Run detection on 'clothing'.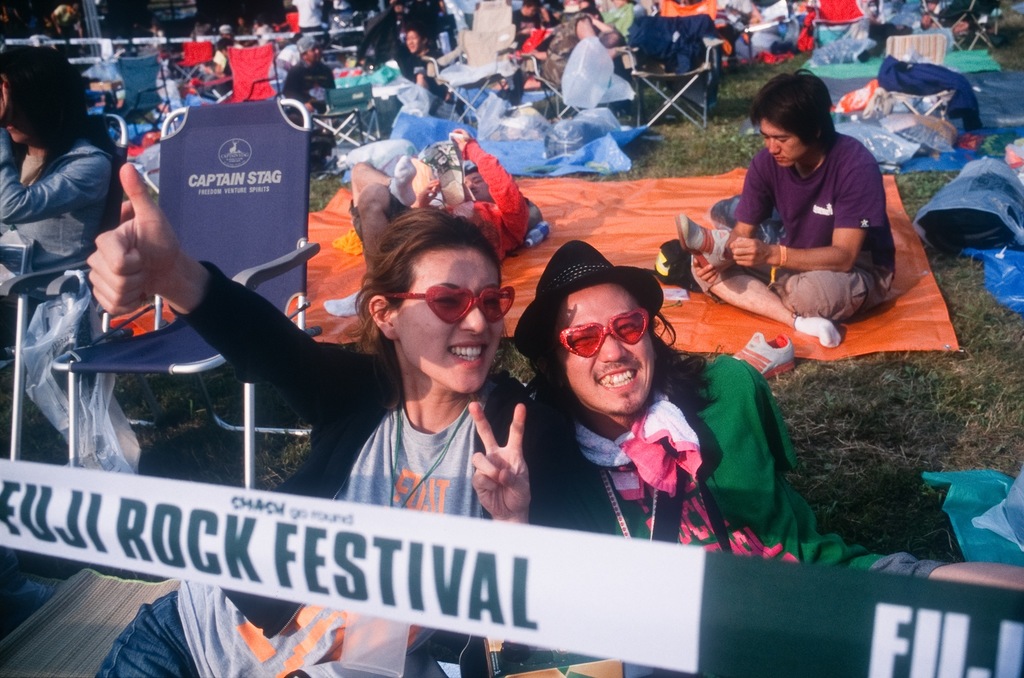
Result: bbox=(512, 8, 538, 40).
